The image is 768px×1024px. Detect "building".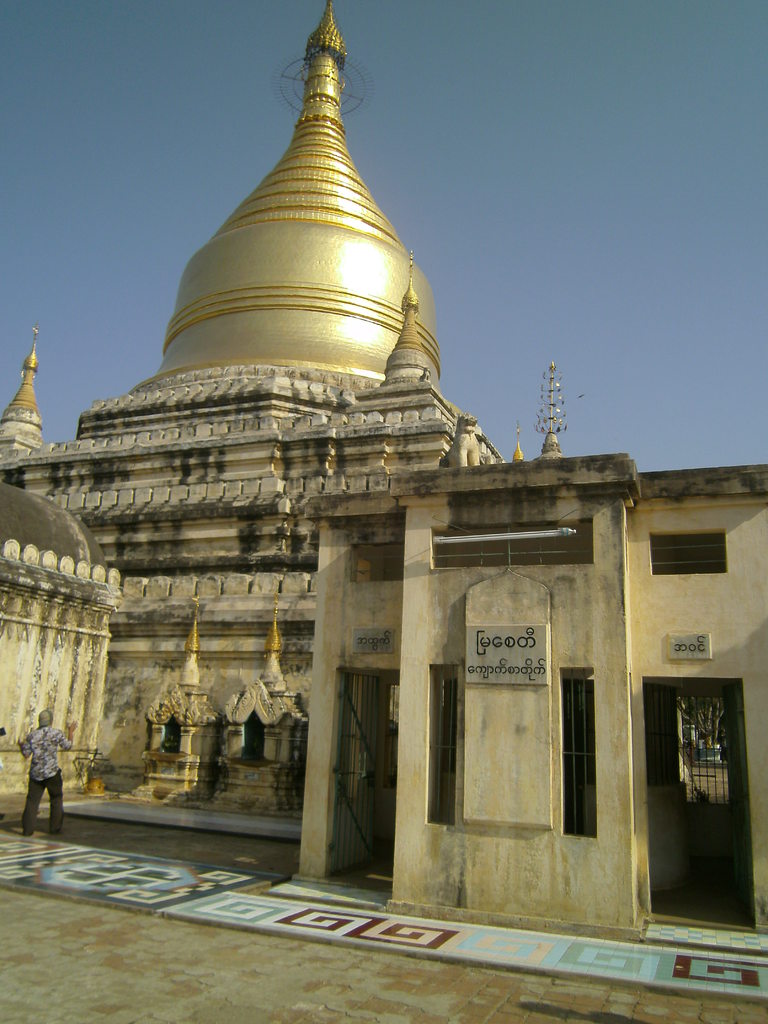
Detection: l=0, t=0, r=767, b=982.
